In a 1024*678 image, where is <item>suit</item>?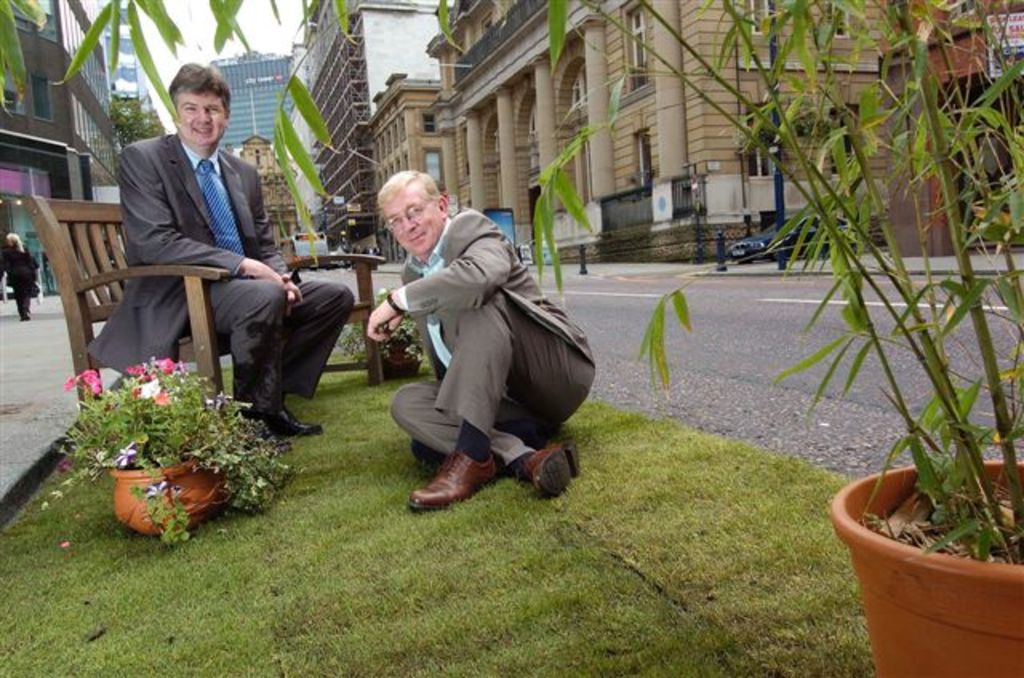
<region>382, 209, 602, 485</region>.
